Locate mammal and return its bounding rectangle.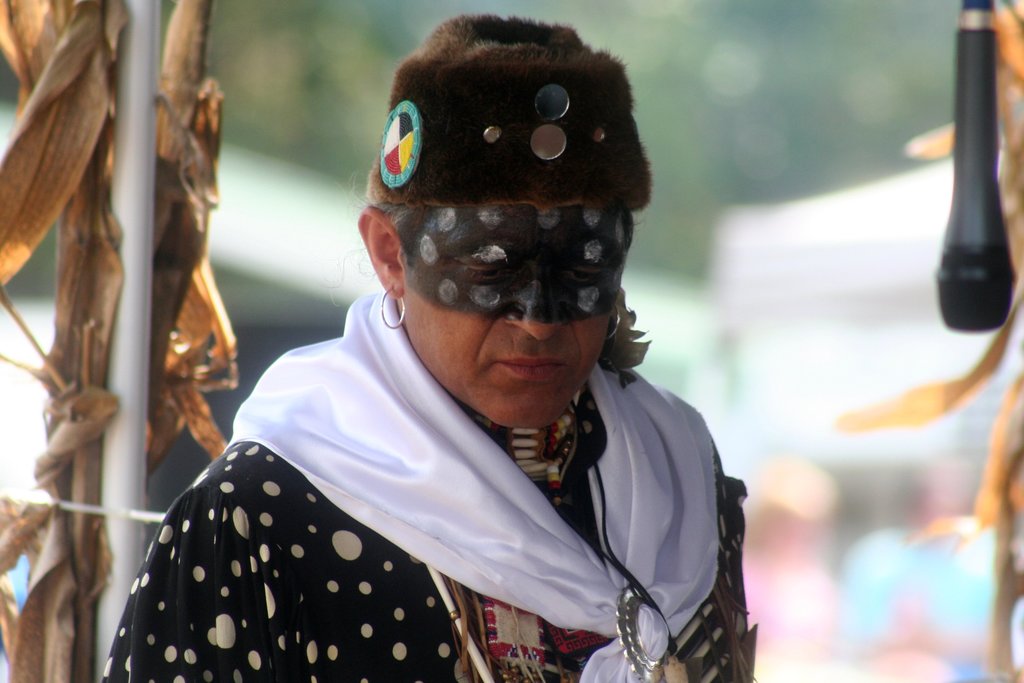
bbox(100, 16, 758, 682).
